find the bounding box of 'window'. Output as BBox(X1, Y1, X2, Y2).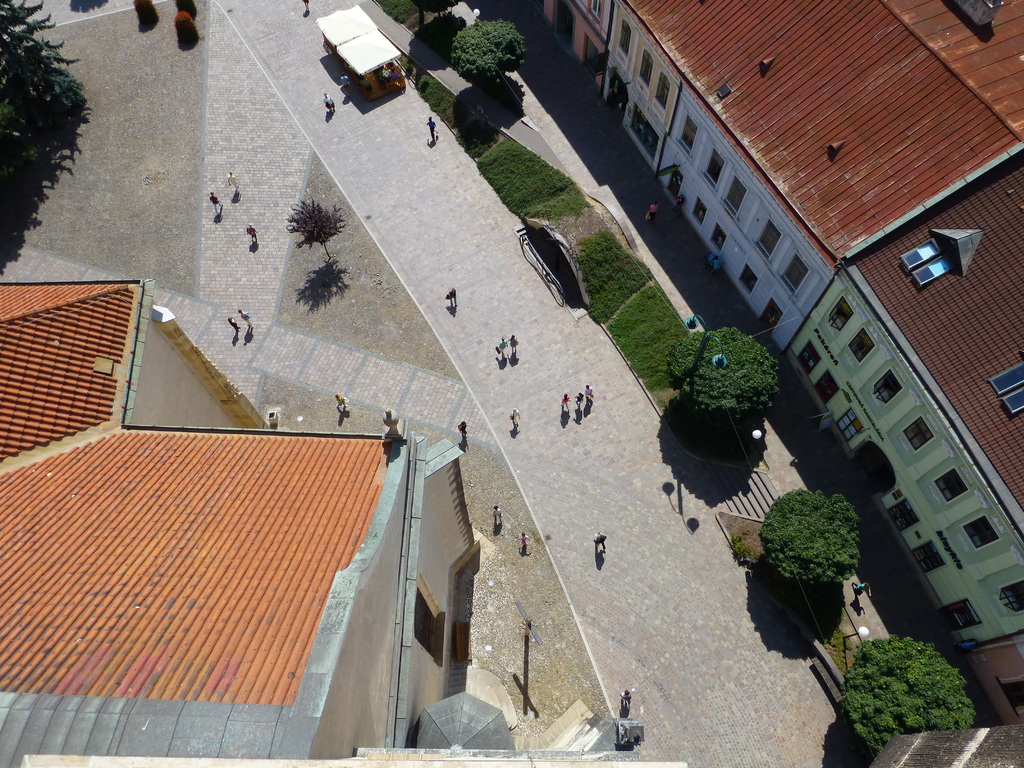
BBox(950, 597, 985, 627).
